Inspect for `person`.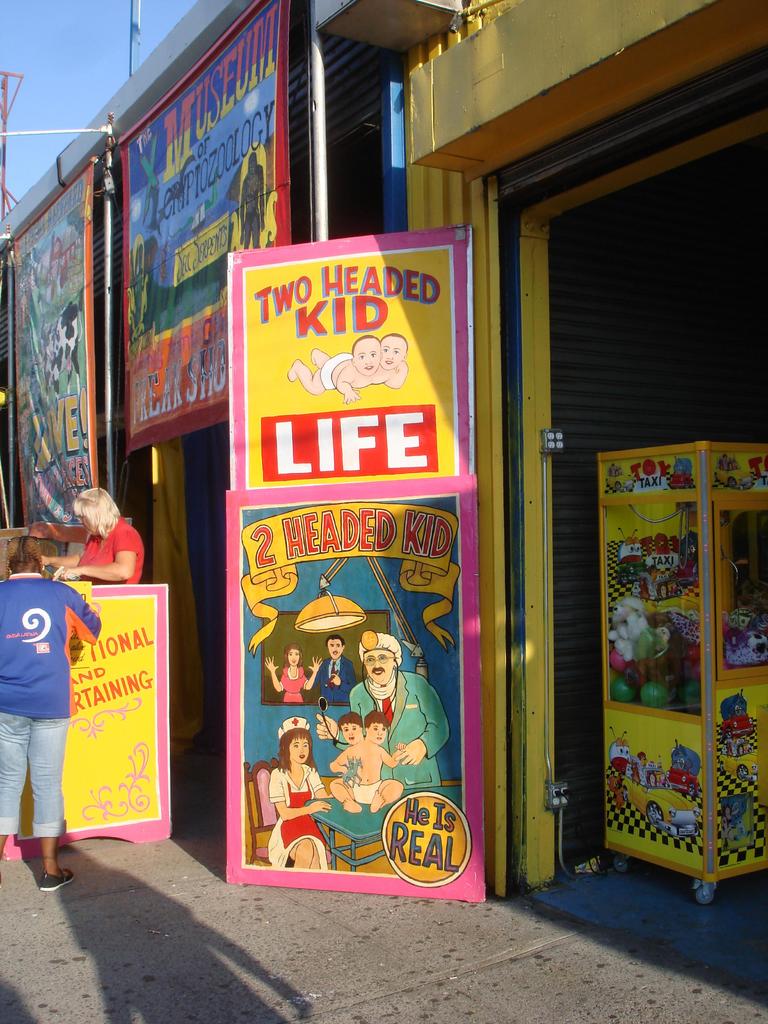
Inspection: box=[323, 715, 404, 820].
